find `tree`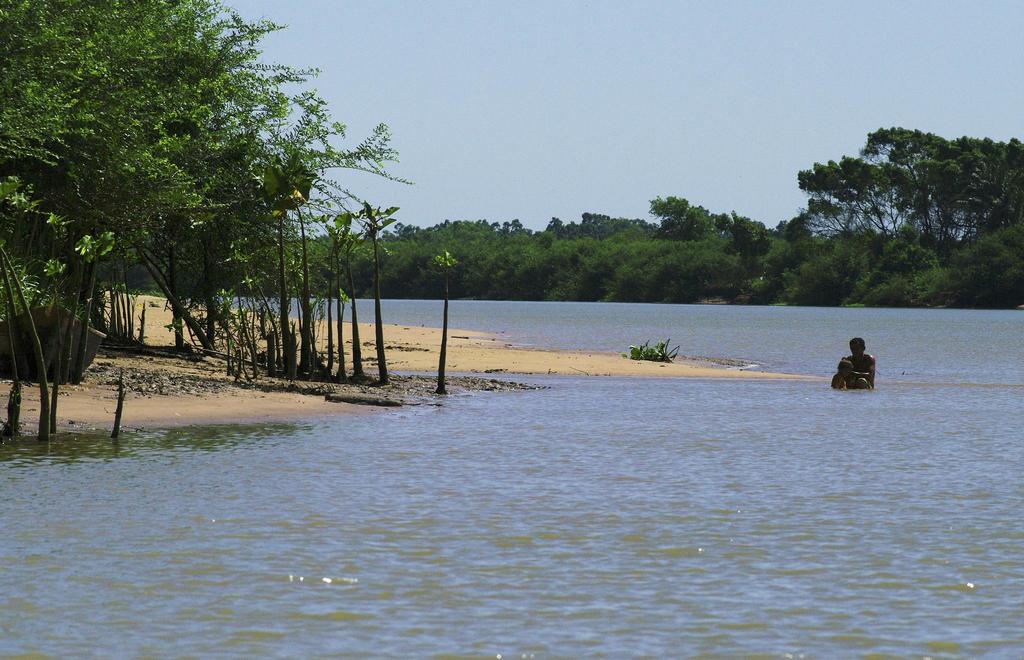
bbox(958, 138, 1023, 245)
